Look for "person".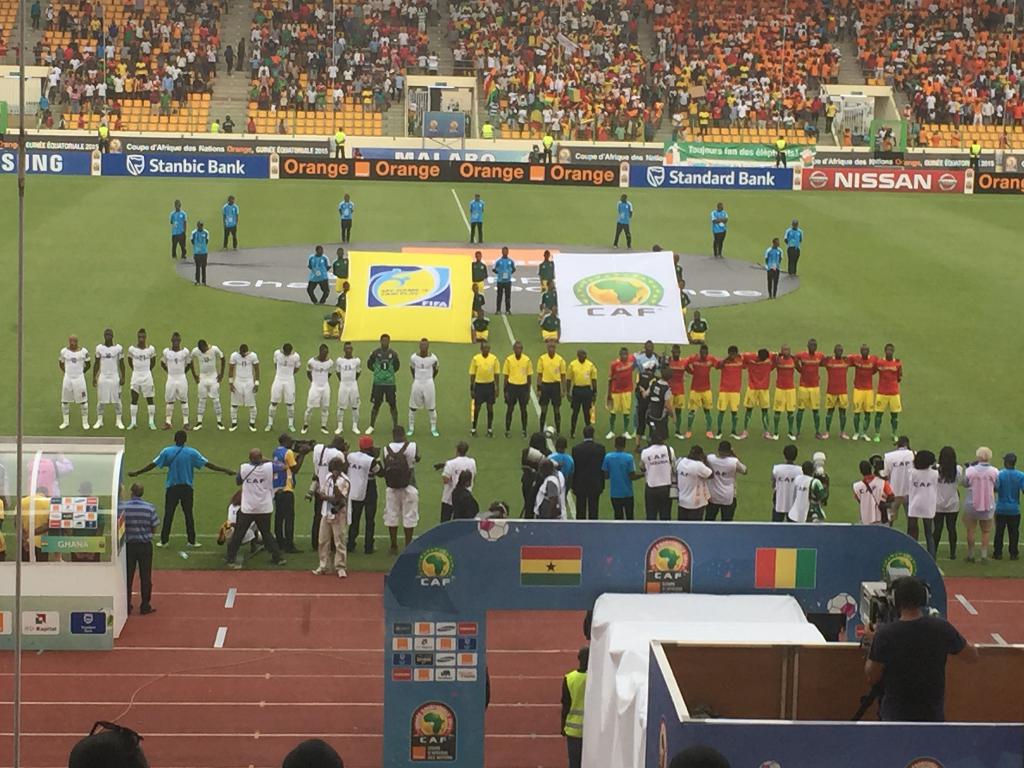
Found: left=492, top=244, right=523, bottom=304.
